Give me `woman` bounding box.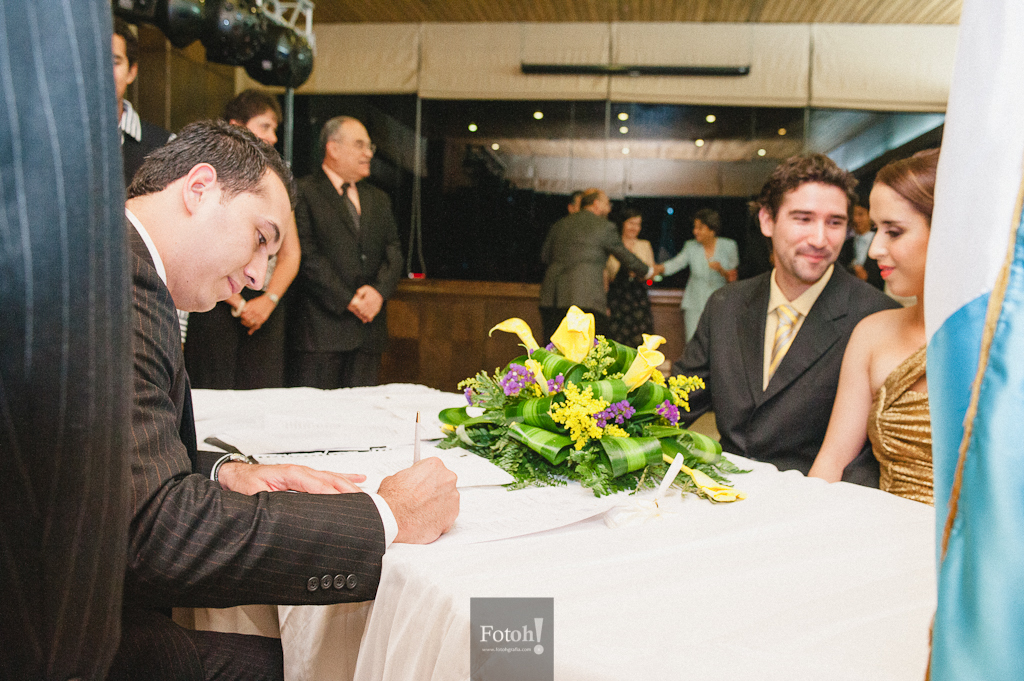
x1=605, y1=211, x2=655, y2=351.
